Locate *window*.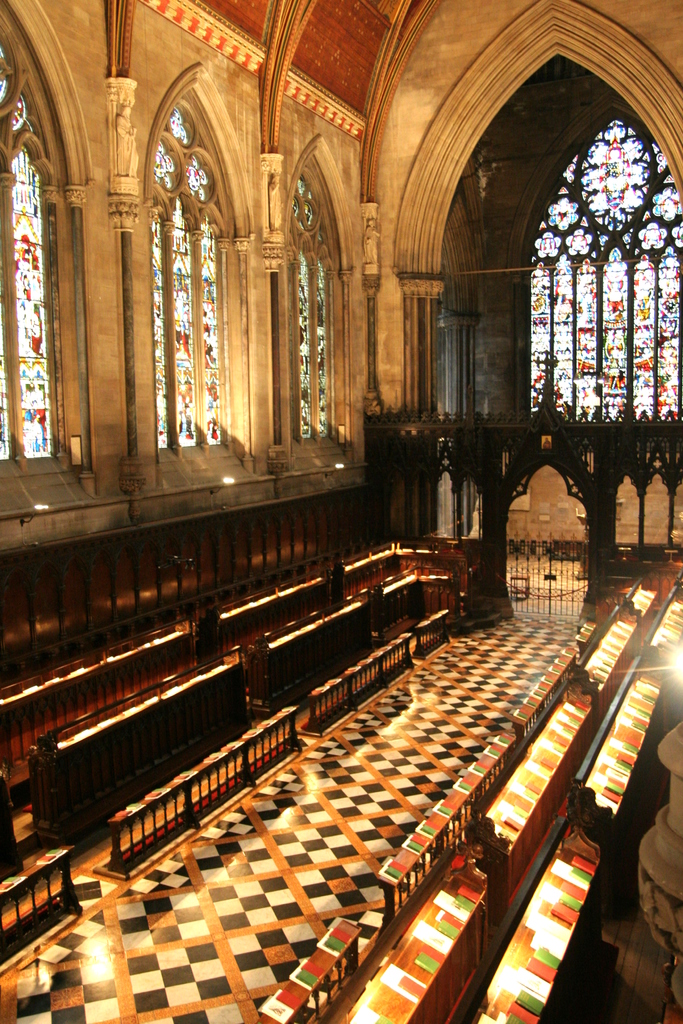
Bounding box: [152,106,231,444].
